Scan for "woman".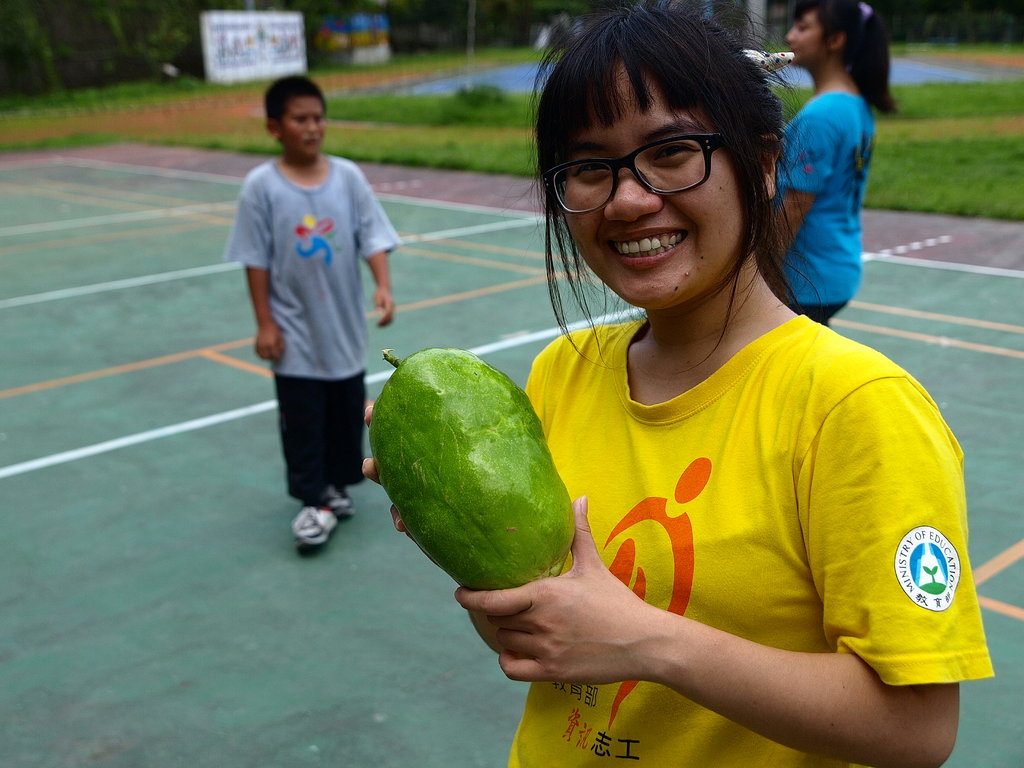
Scan result: x1=773, y1=0, x2=899, y2=336.
